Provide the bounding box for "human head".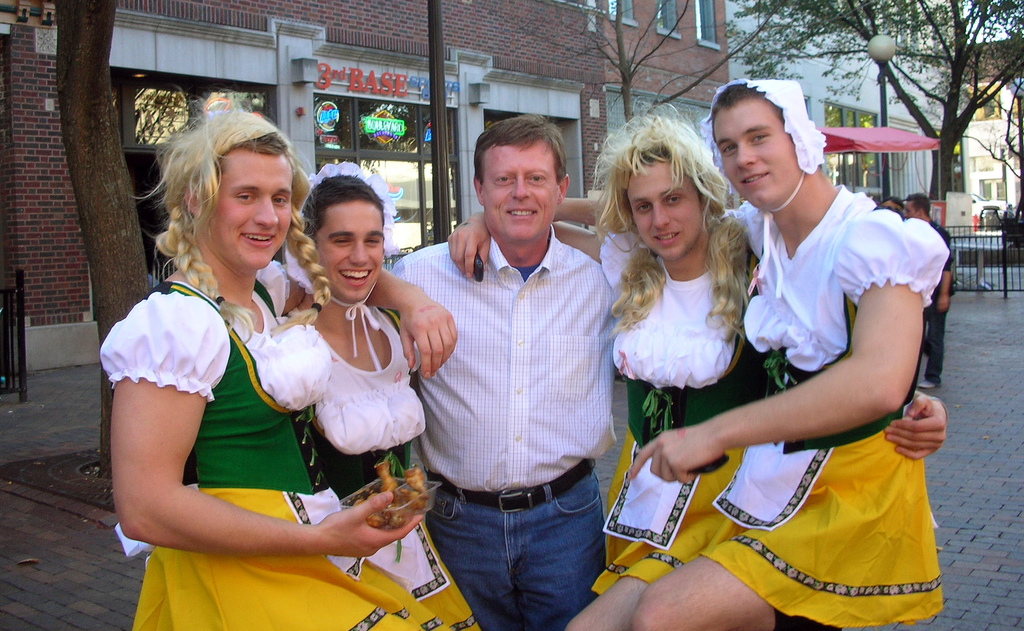
(left=590, top=101, right=725, bottom=265).
